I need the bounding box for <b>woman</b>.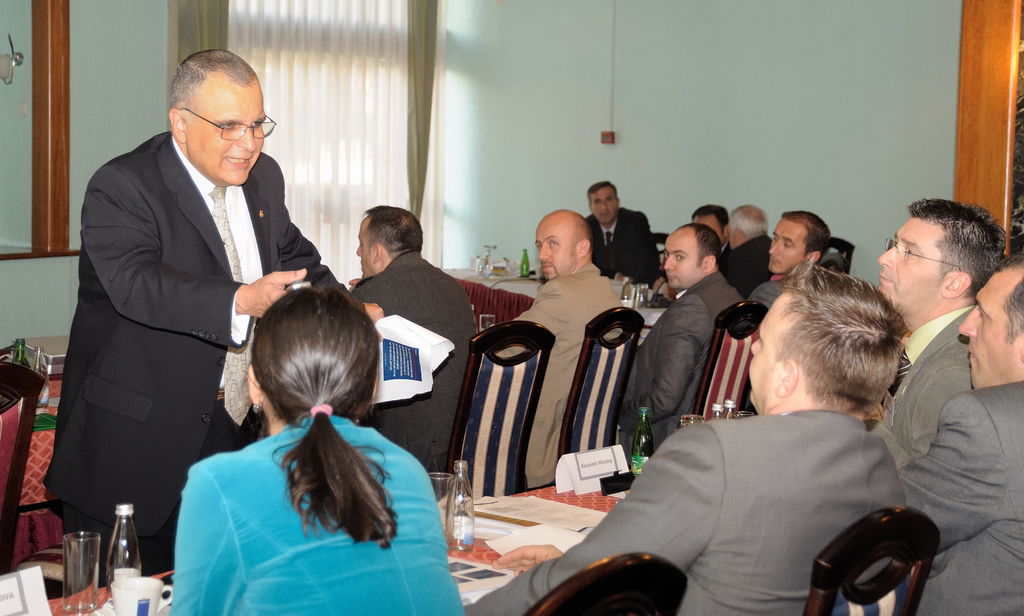
Here it is: crop(159, 269, 443, 615).
